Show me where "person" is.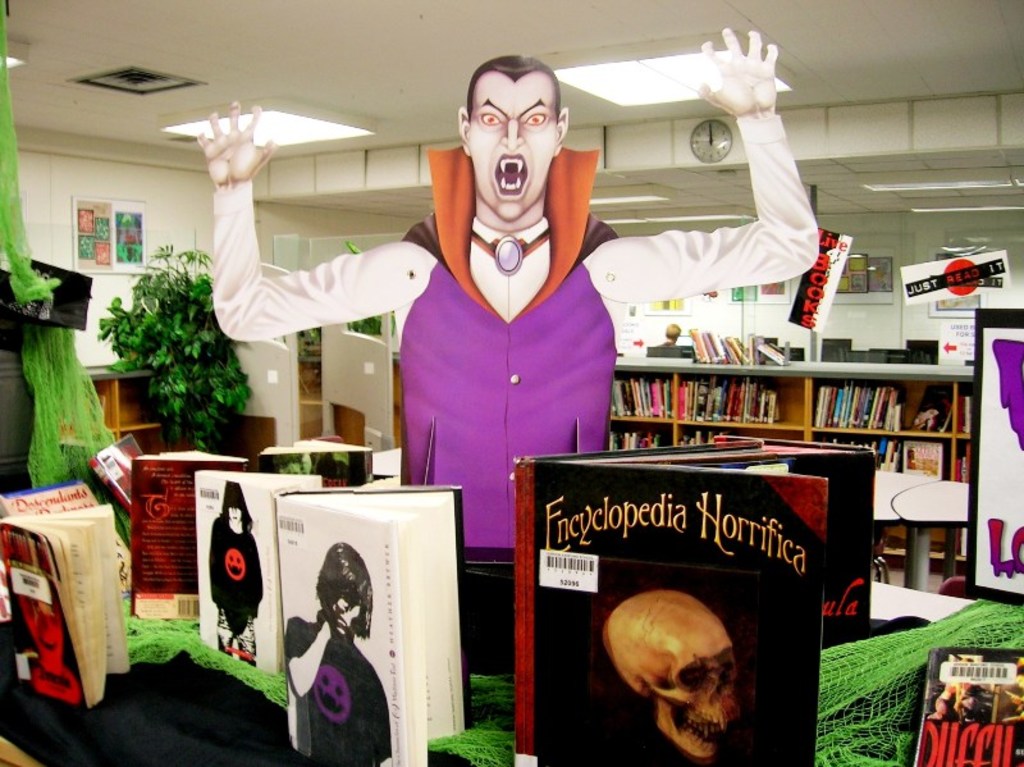
"person" is at 196, 28, 822, 563.
